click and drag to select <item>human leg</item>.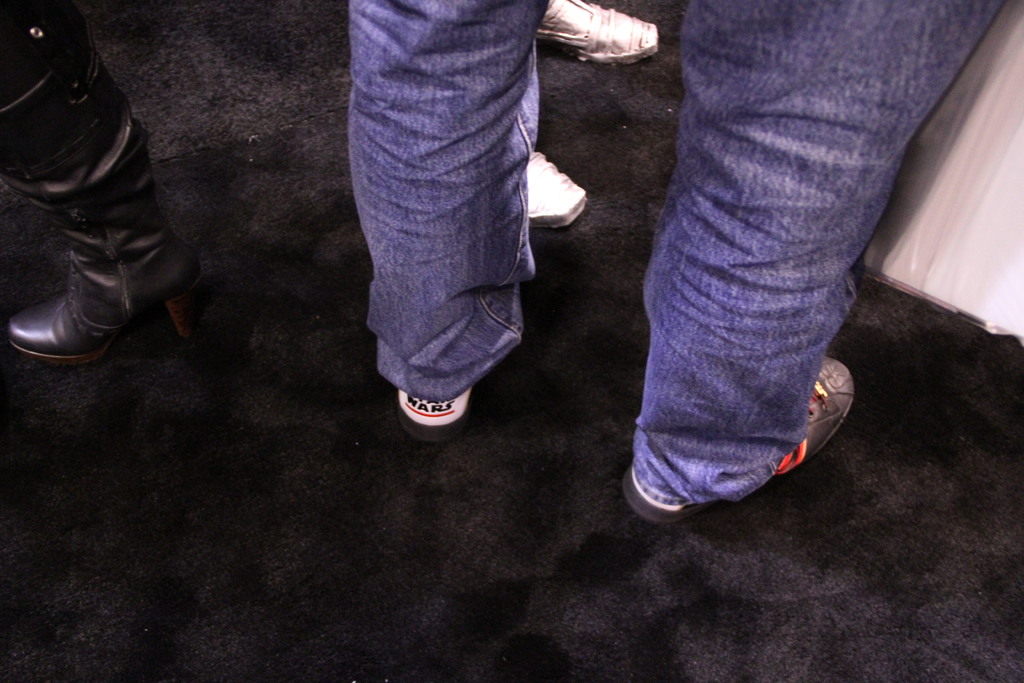
Selection: region(4, 8, 202, 374).
